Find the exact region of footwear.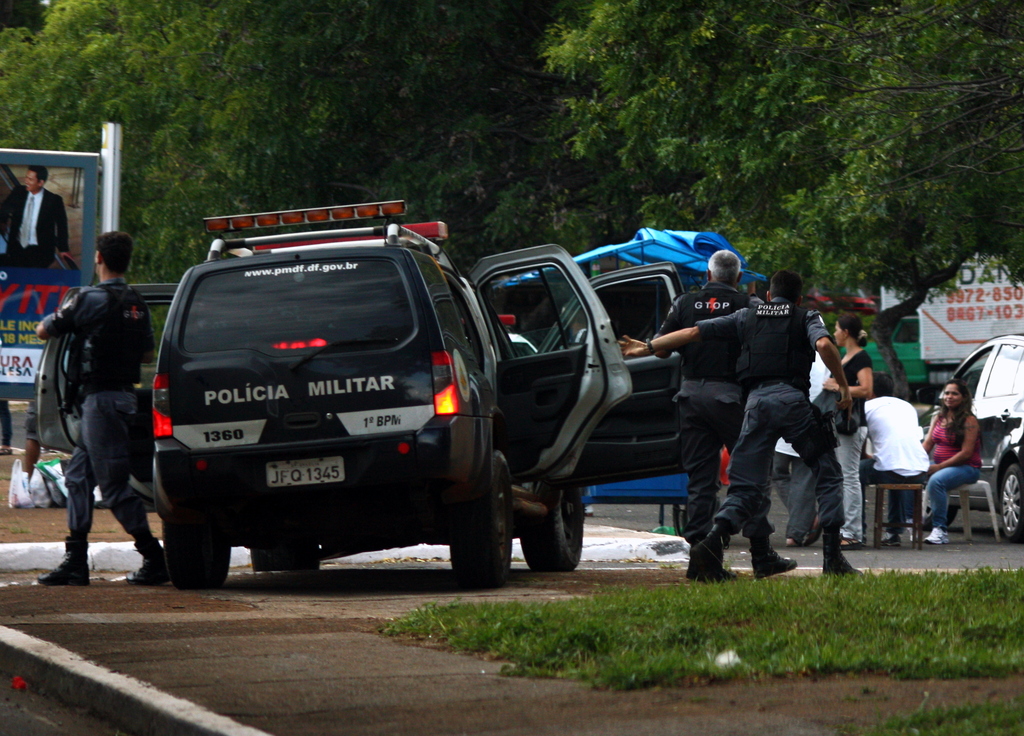
Exact region: l=125, t=536, r=173, b=582.
